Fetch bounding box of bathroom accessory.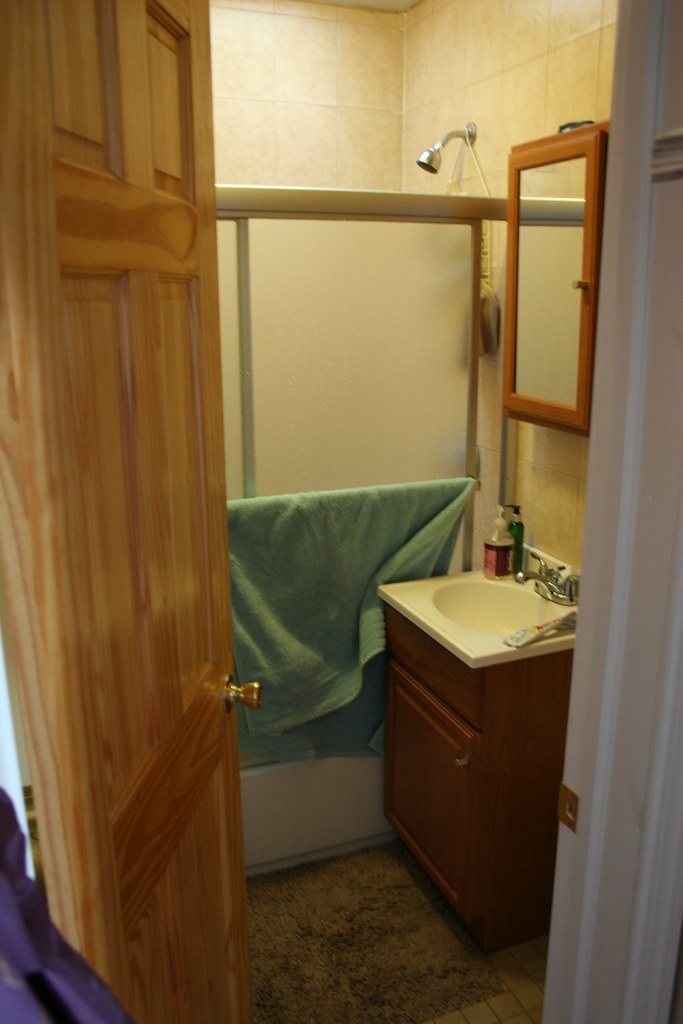
Bbox: box=[514, 551, 582, 606].
